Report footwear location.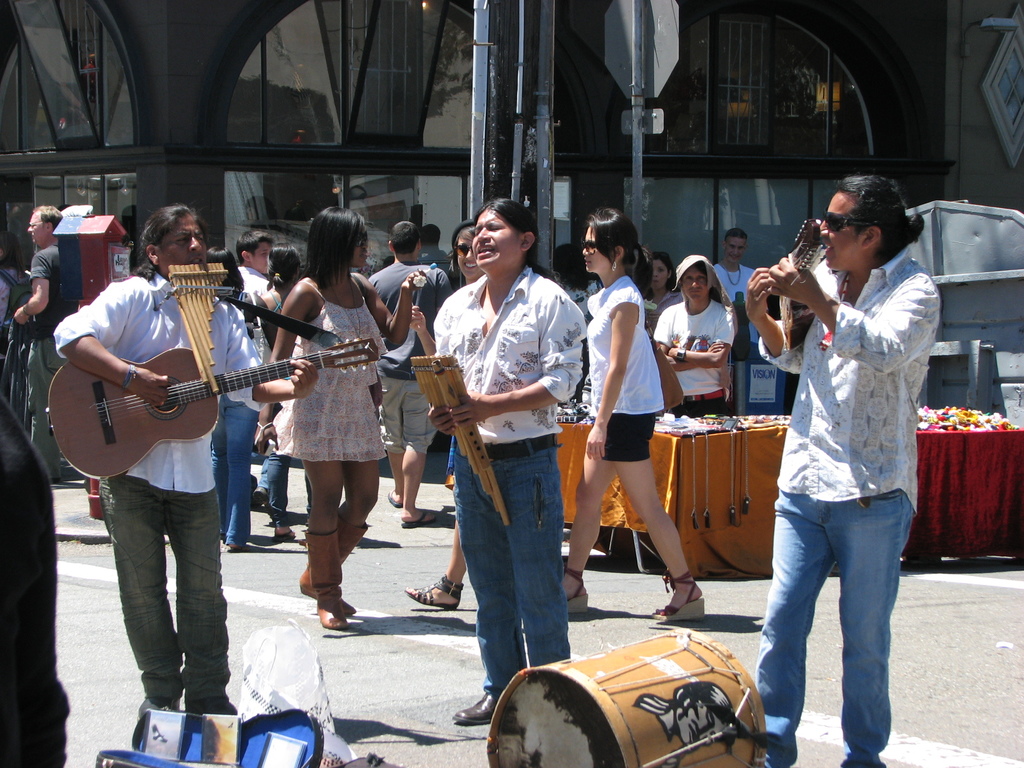
Report: [274,520,299,541].
